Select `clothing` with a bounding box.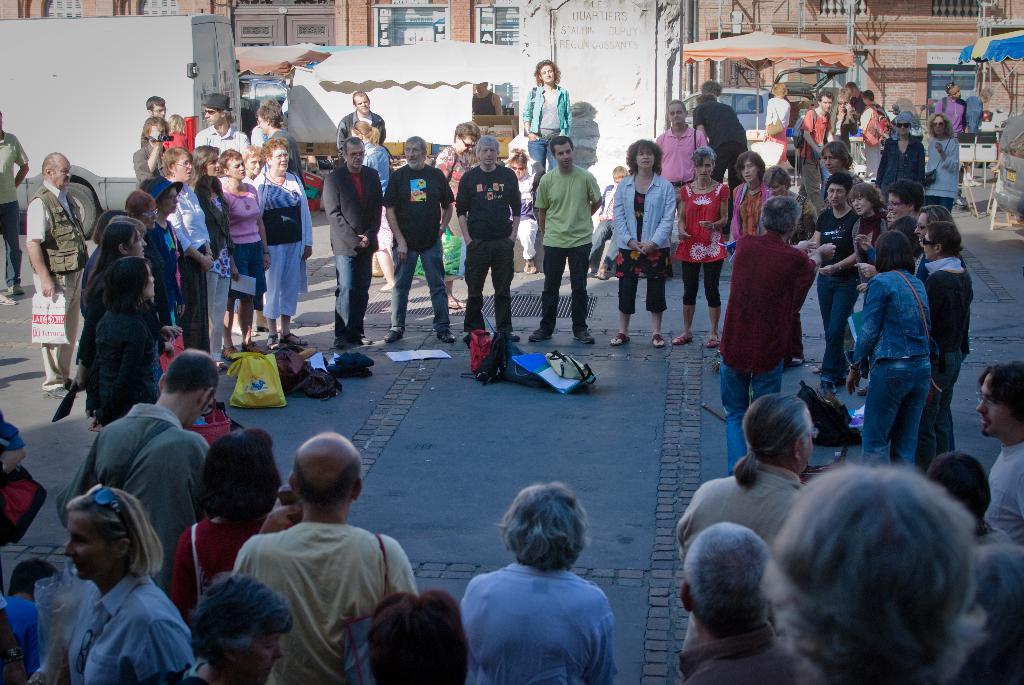
[left=910, top=252, right=975, bottom=425].
